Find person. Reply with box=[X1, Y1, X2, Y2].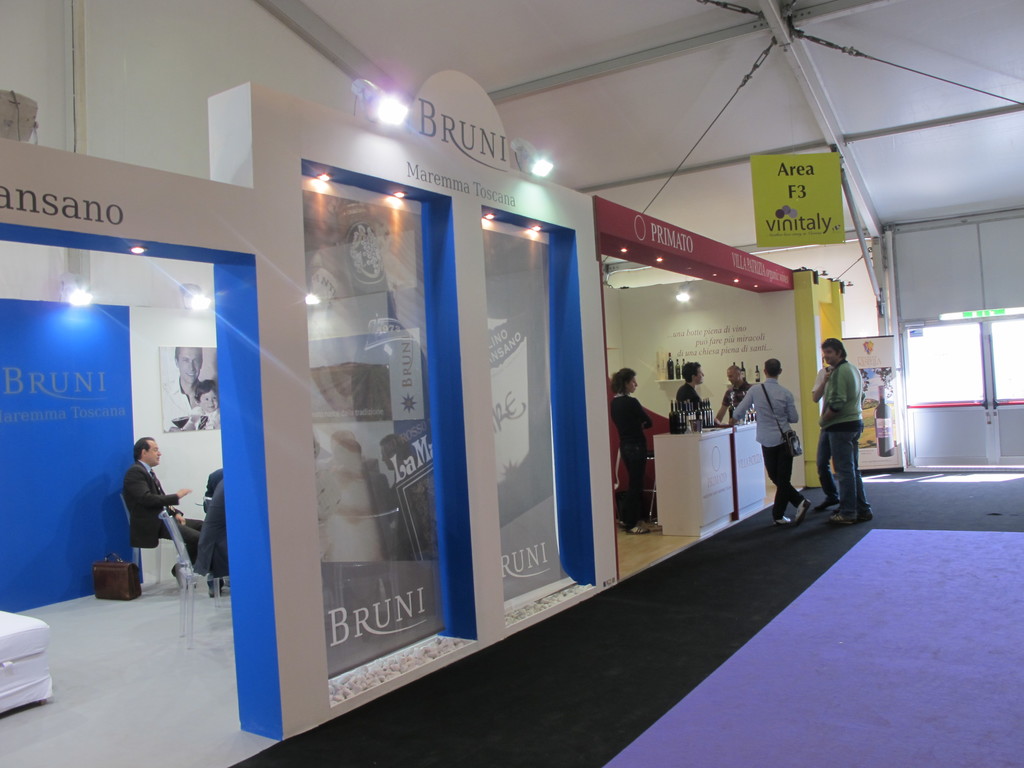
box=[602, 364, 663, 536].
